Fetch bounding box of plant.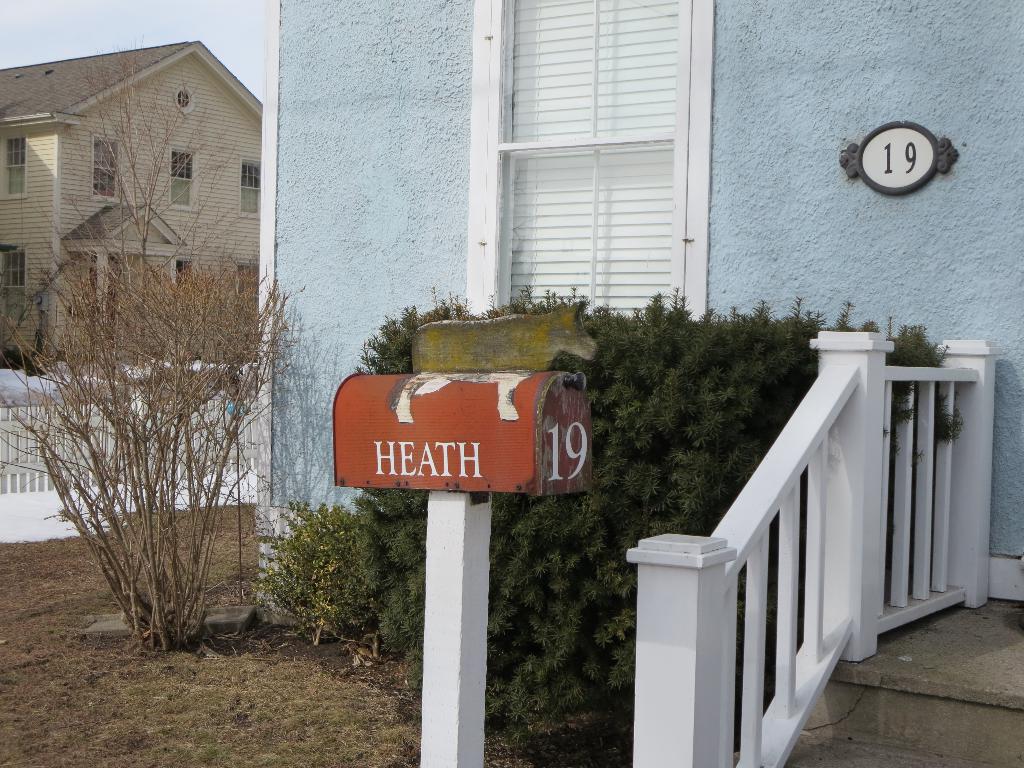
Bbox: (x1=1, y1=50, x2=305, y2=655).
